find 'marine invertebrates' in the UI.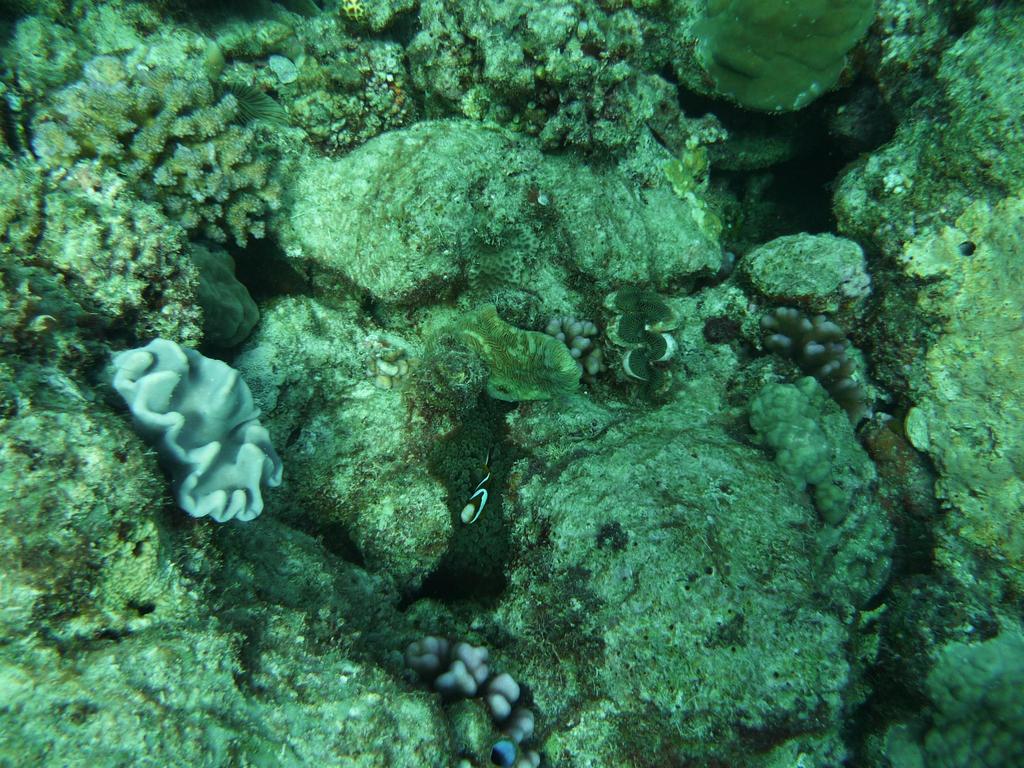
UI element at 422,305,593,413.
